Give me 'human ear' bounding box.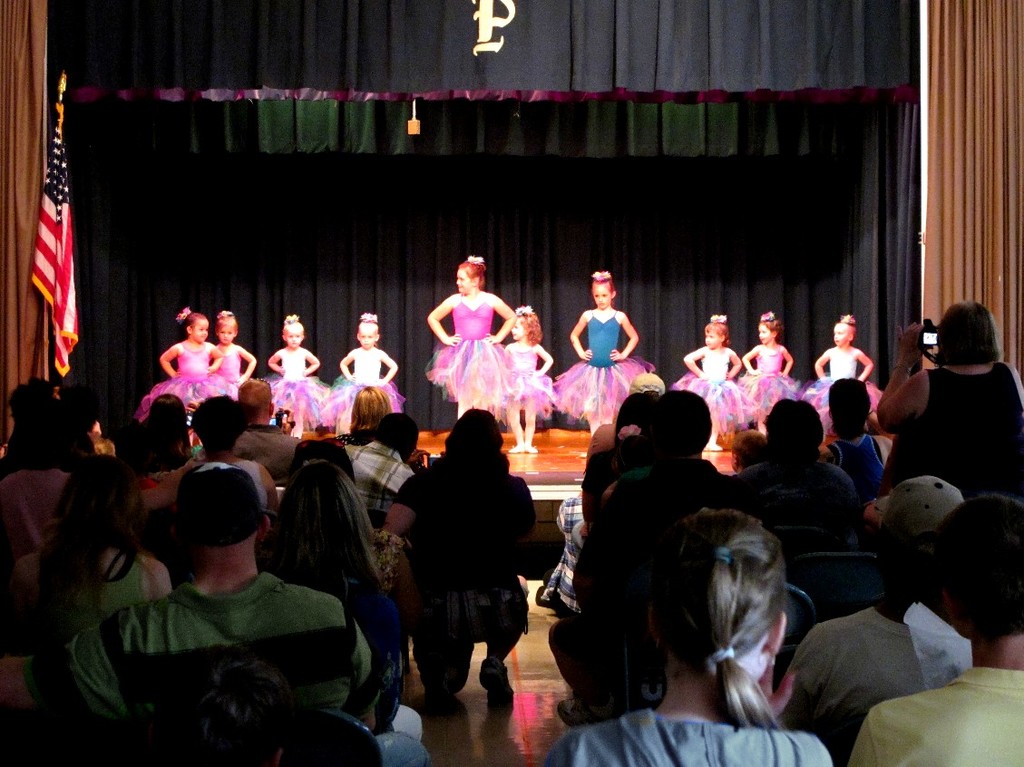
bbox=[766, 617, 785, 655].
